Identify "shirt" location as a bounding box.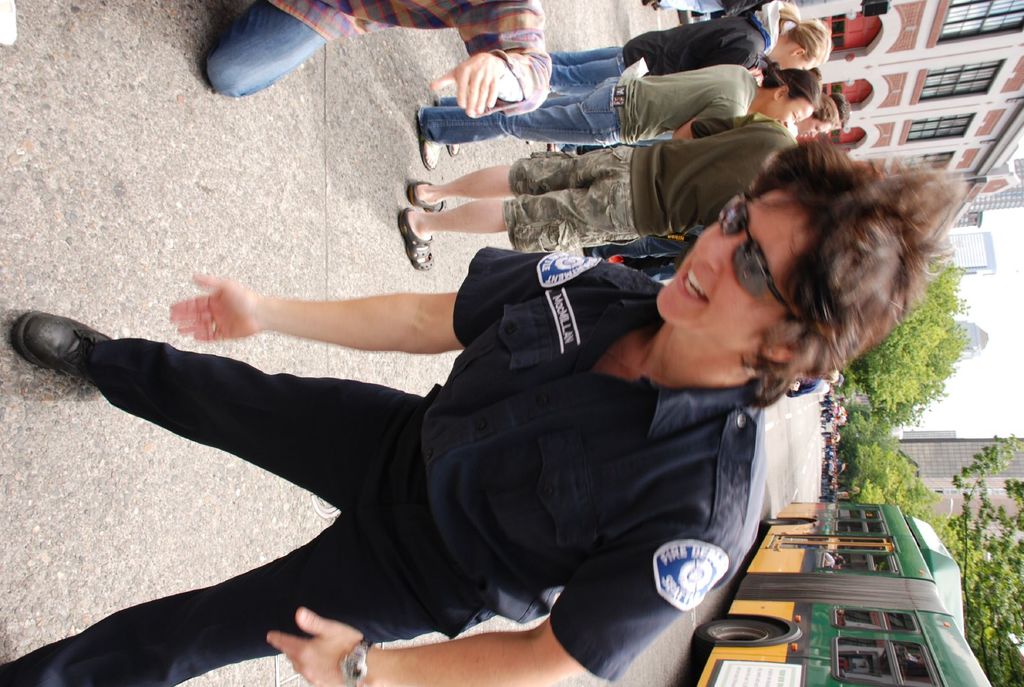
264, 0, 555, 118.
